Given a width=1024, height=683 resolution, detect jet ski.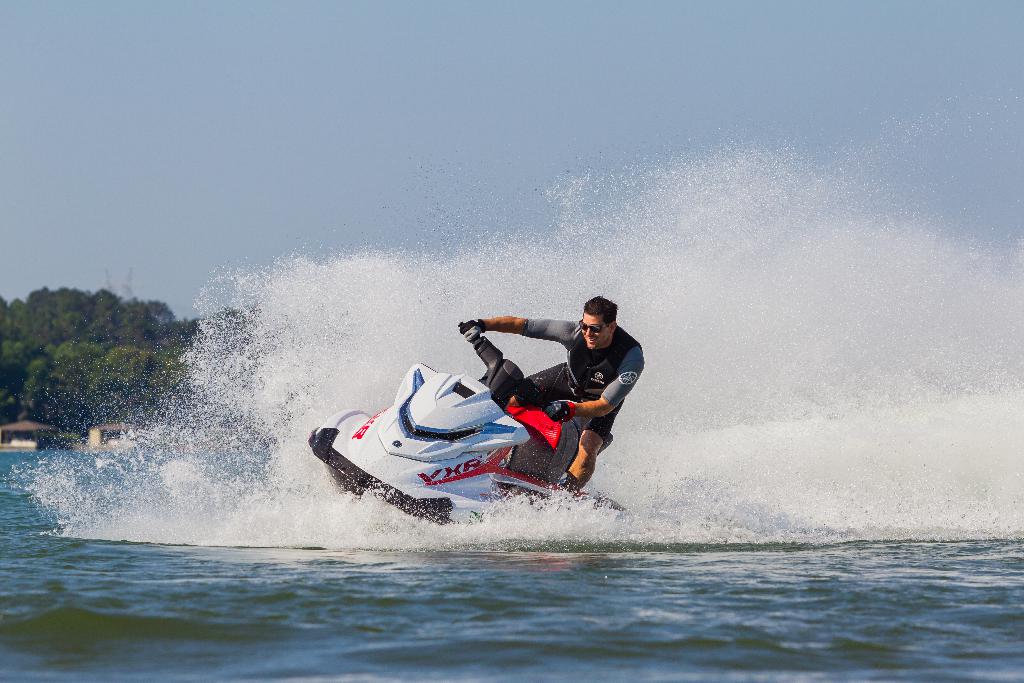
<region>308, 315, 634, 531</region>.
